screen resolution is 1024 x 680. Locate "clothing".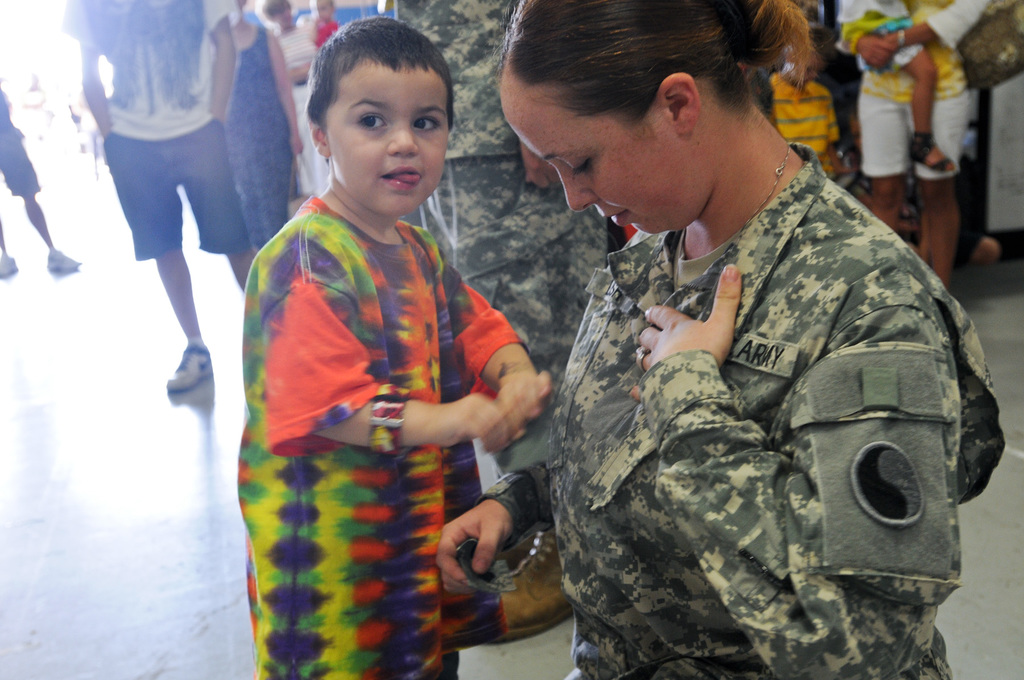
left=60, top=0, right=230, bottom=139.
